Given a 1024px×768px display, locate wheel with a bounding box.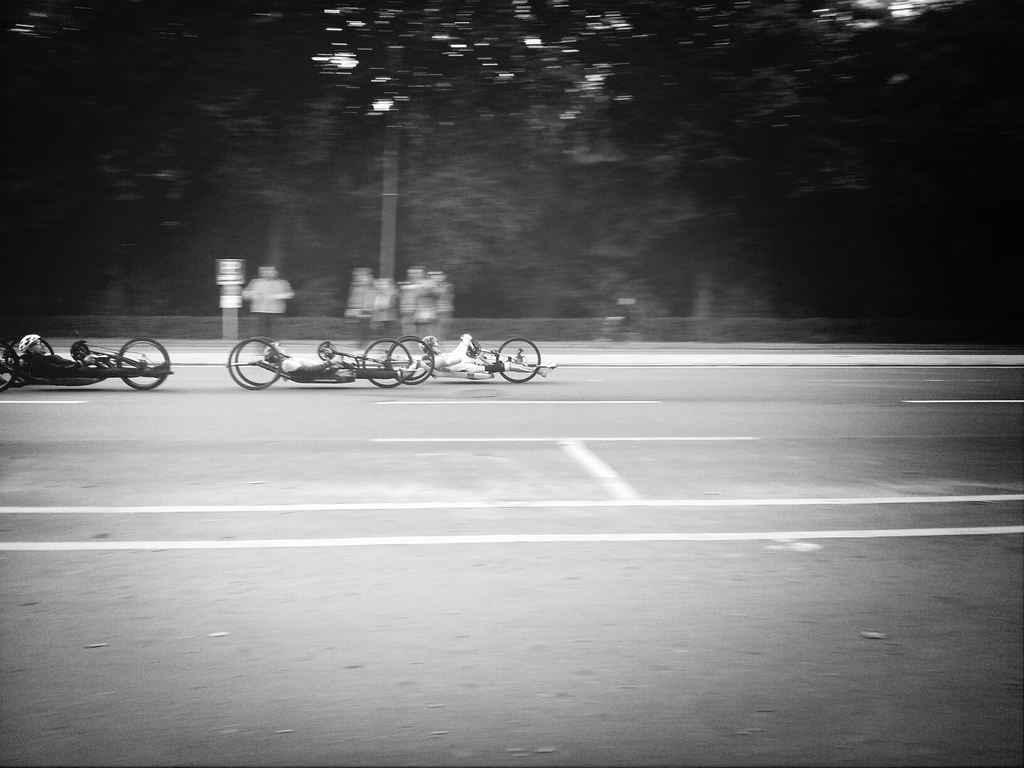
Located: box=[389, 332, 436, 380].
